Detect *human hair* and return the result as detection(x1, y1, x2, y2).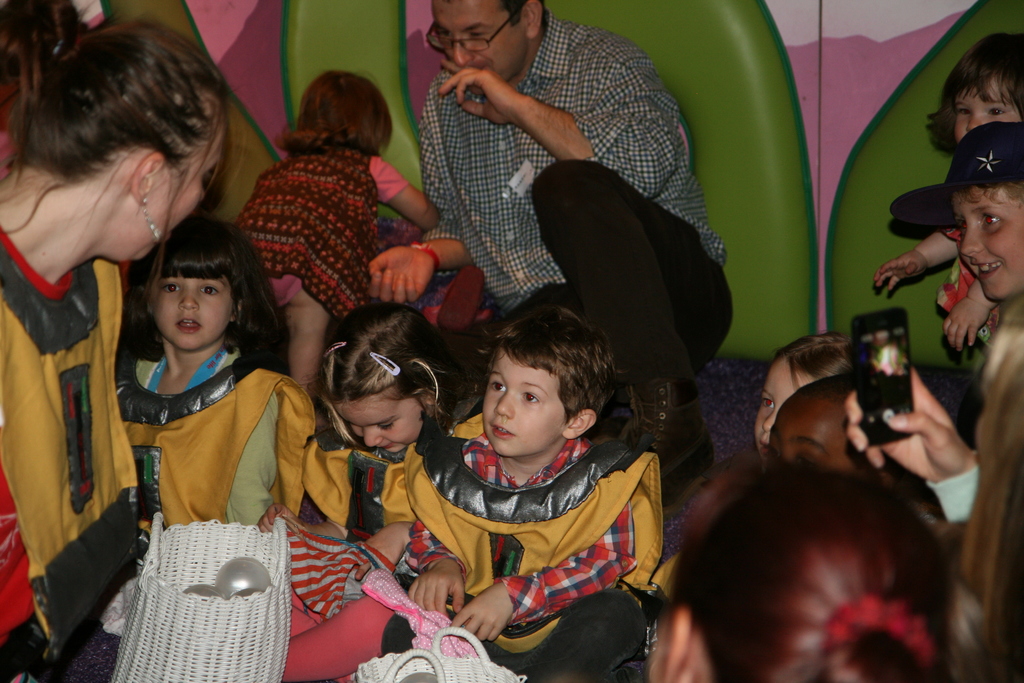
detection(0, 0, 228, 235).
